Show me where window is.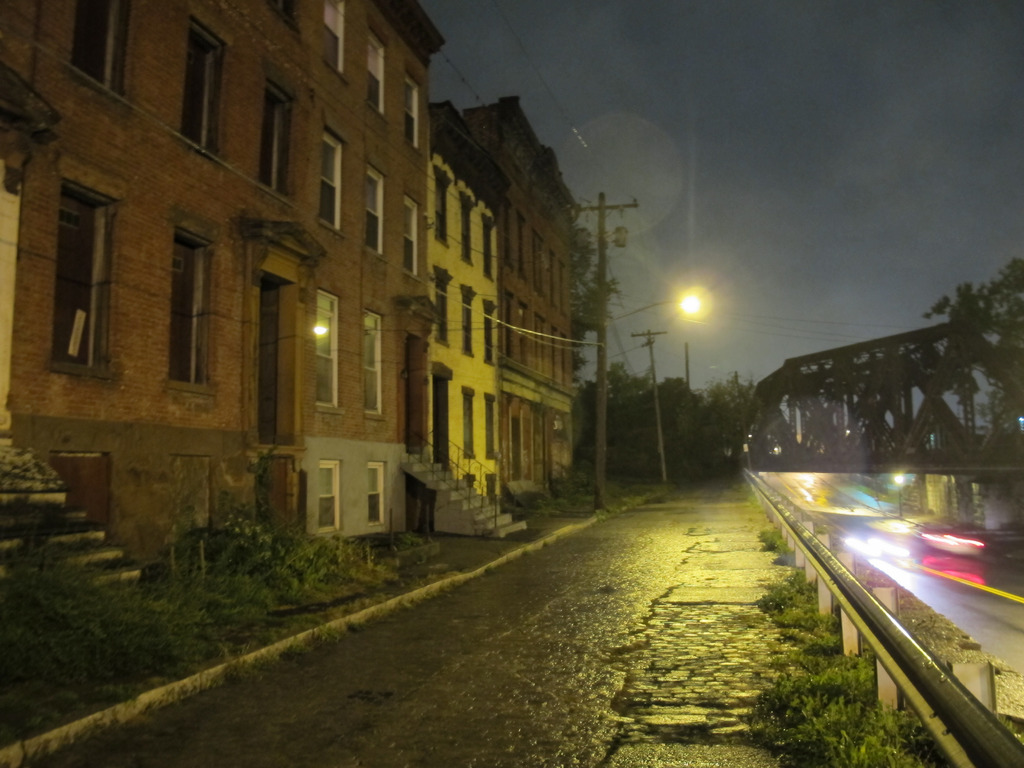
window is at 481 210 497 280.
